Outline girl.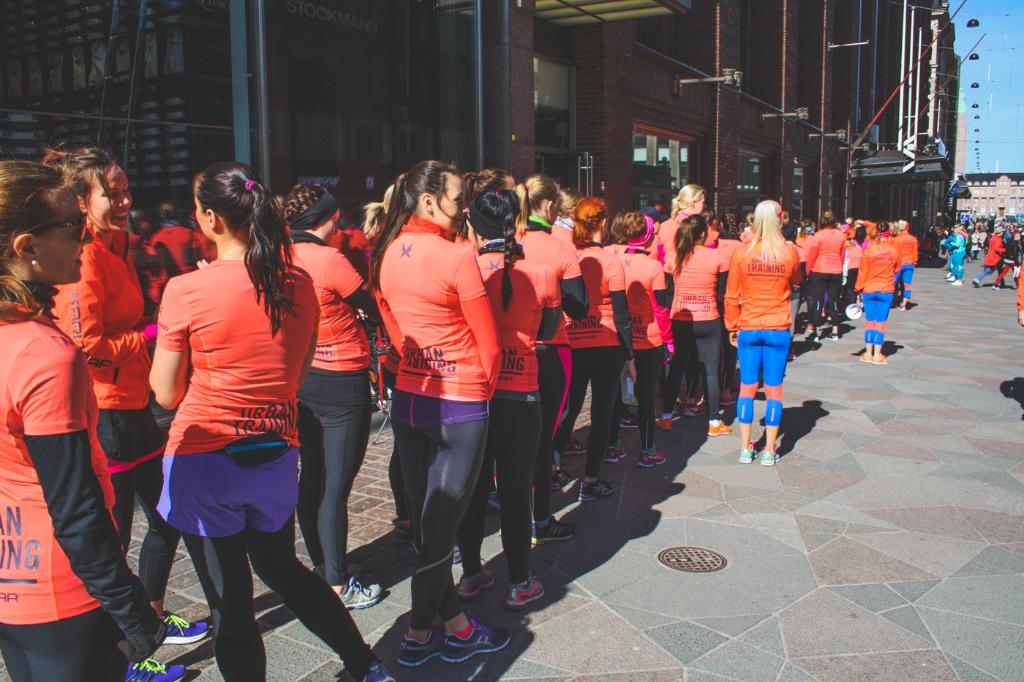
Outline: 0:158:174:681.
